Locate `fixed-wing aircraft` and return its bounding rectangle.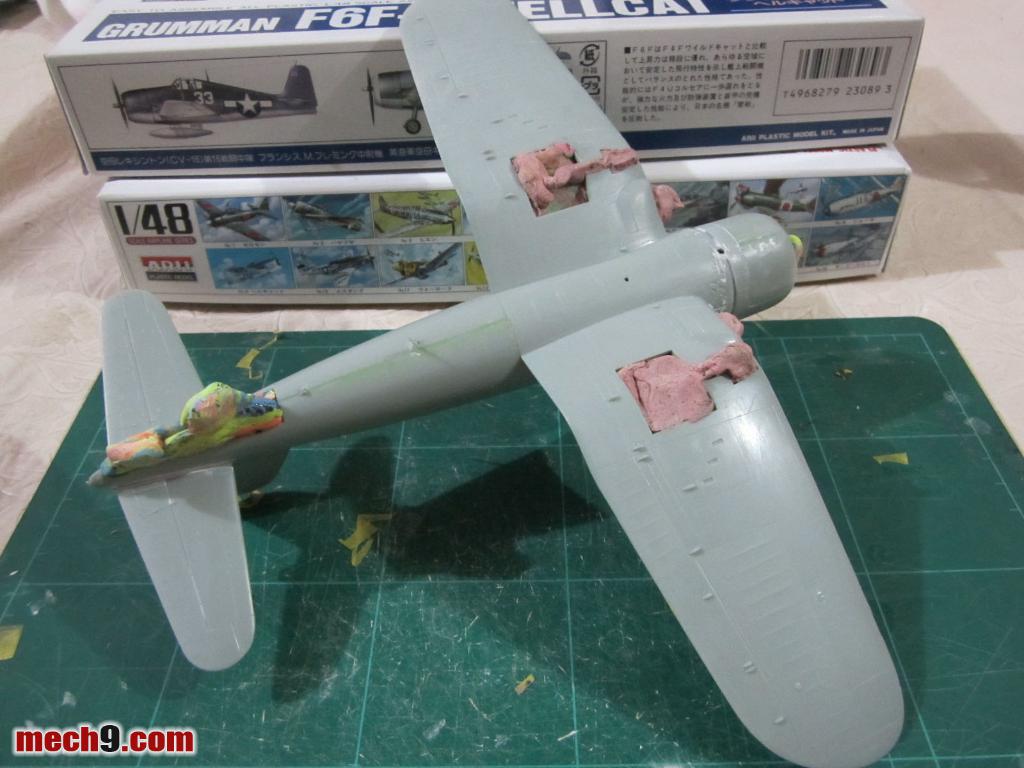
392 232 469 283.
